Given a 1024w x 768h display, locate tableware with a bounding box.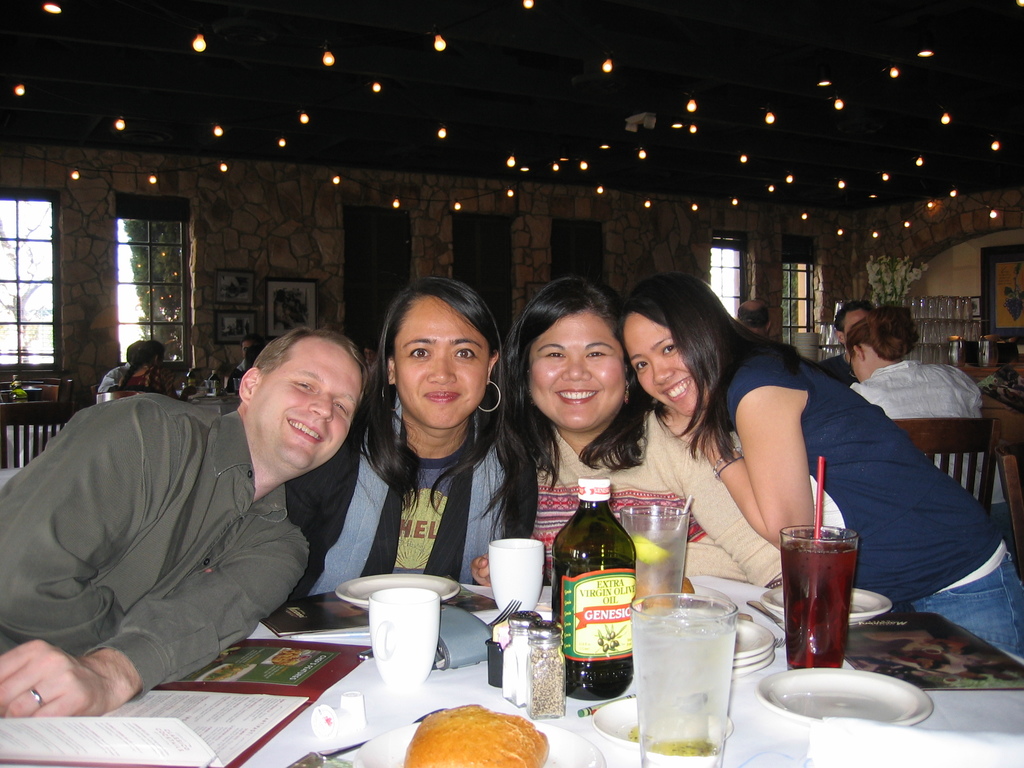
Located: <bbox>335, 570, 461, 611</bbox>.
